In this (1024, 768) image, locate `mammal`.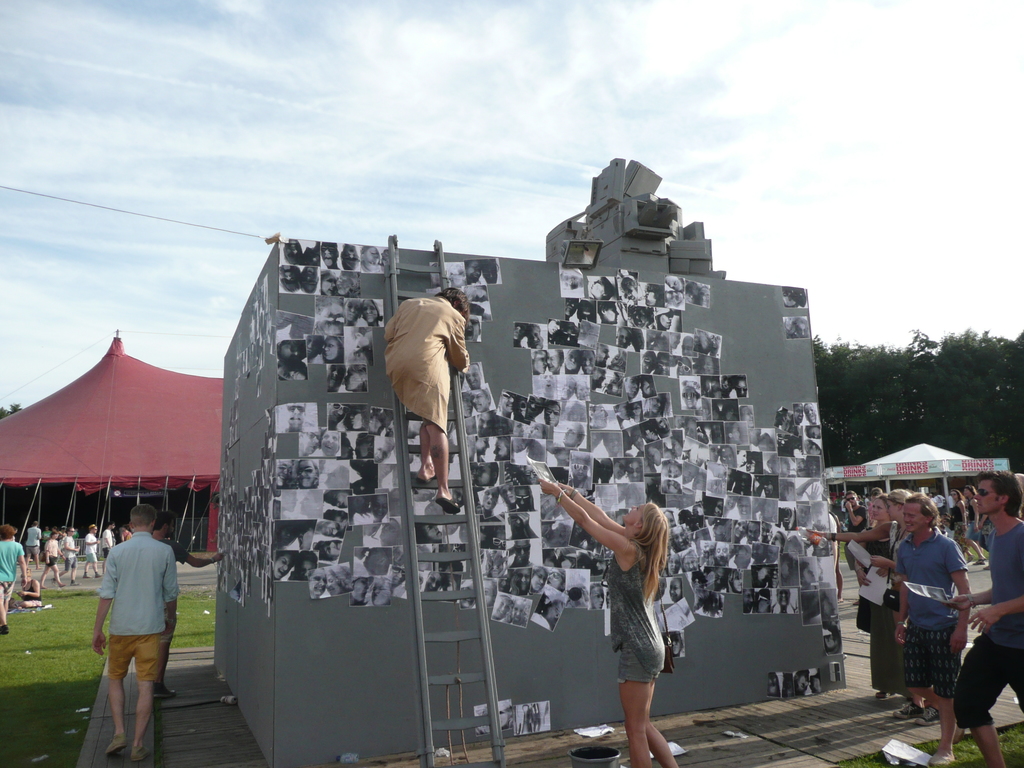
Bounding box: <bbox>63, 528, 78, 584</bbox>.
